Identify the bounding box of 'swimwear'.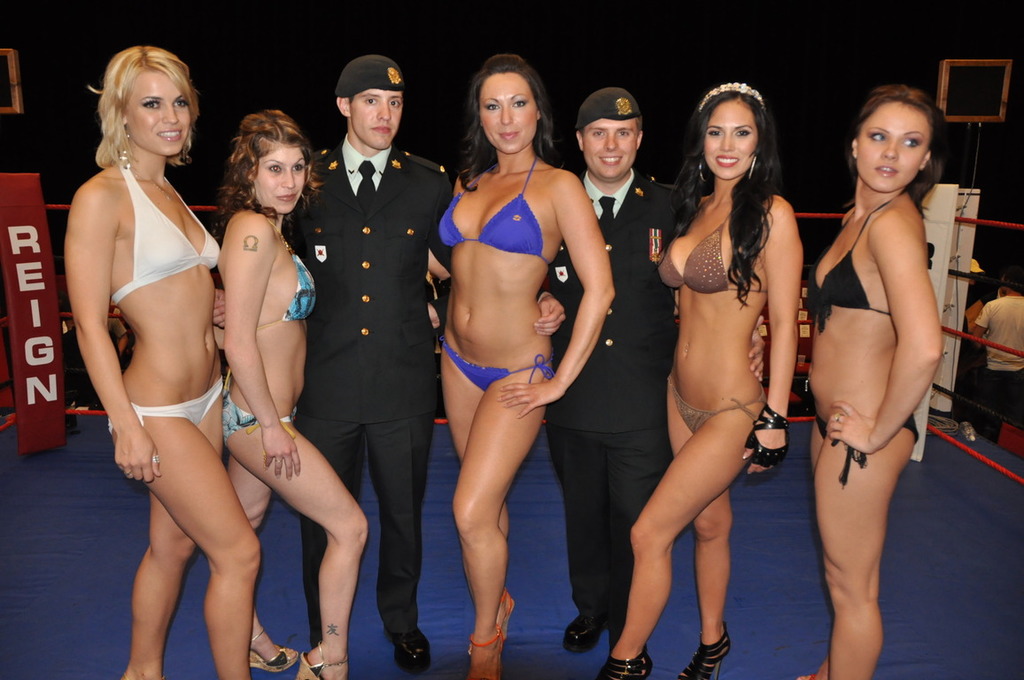
[x1=256, y1=217, x2=319, y2=321].
